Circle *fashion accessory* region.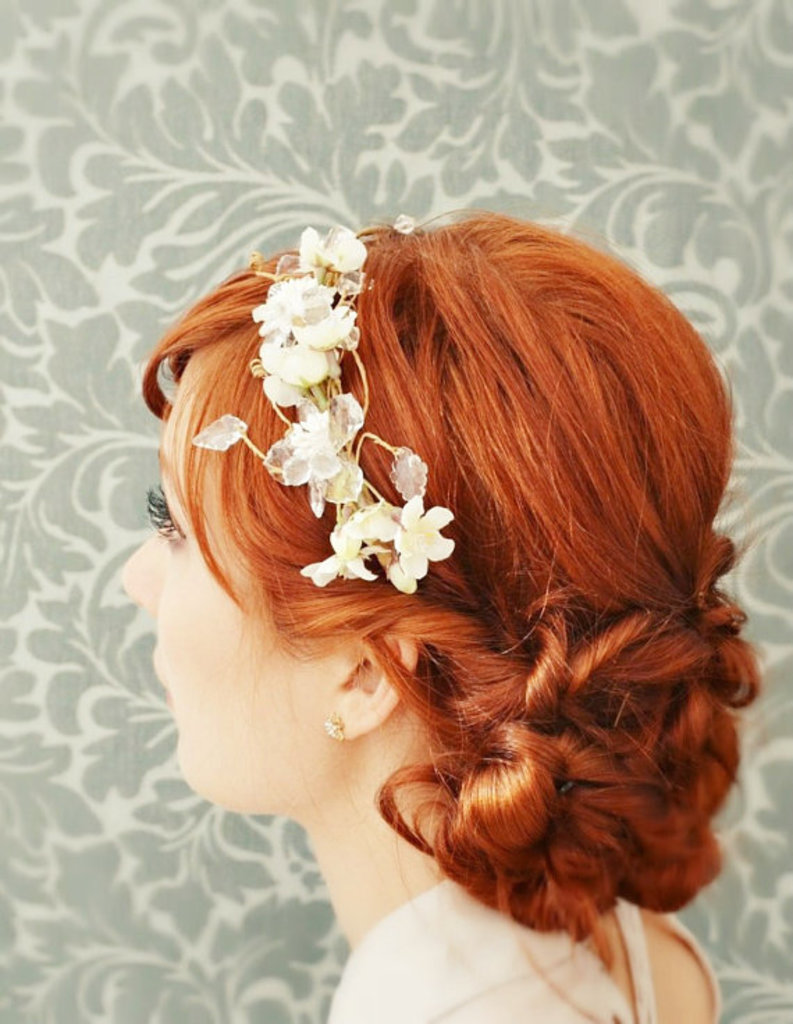
Region: 321/708/348/746.
